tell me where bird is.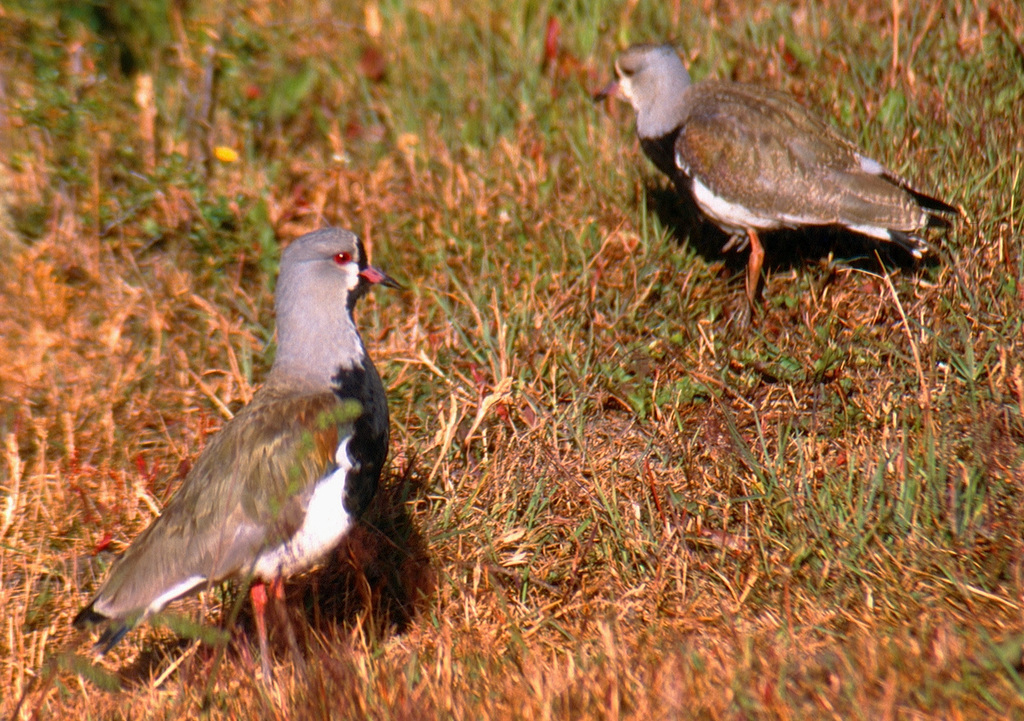
bird is at bbox=[74, 218, 419, 689].
